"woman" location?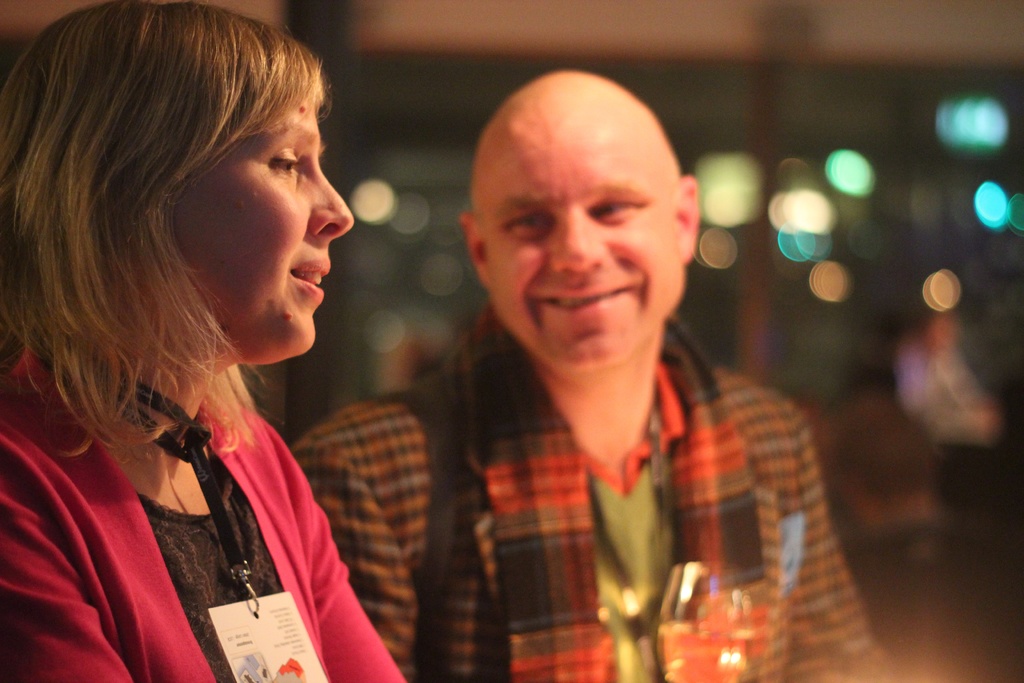
box(0, 1, 404, 682)
